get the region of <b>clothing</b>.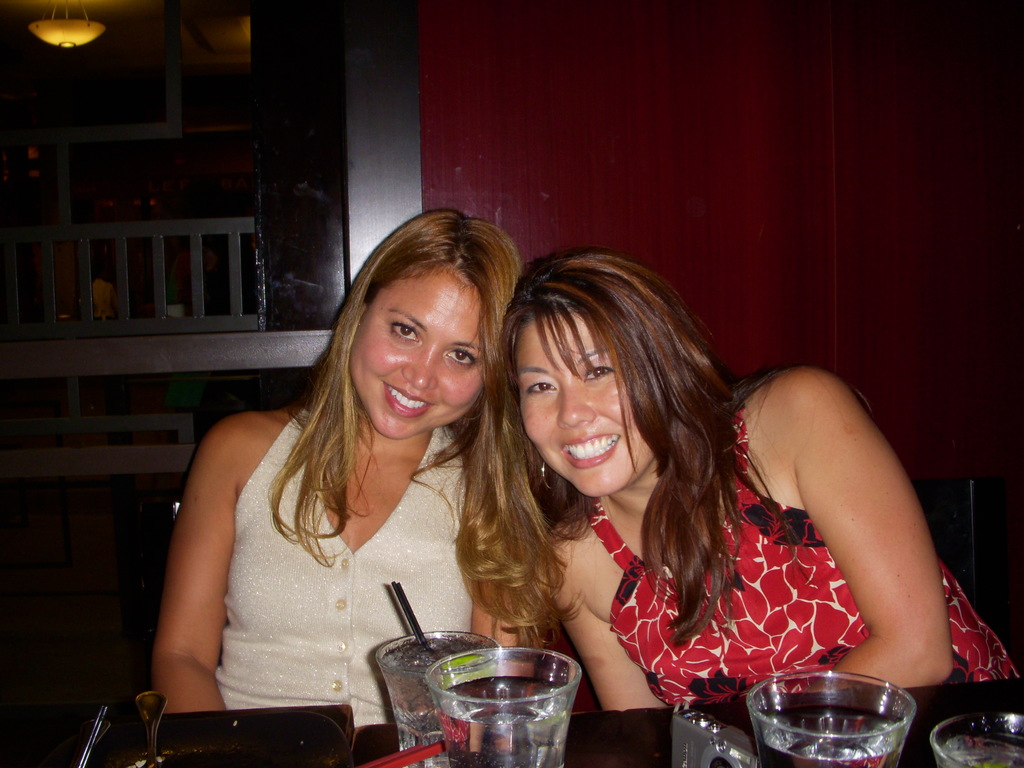
box=[599, 436, 1021, 703].
